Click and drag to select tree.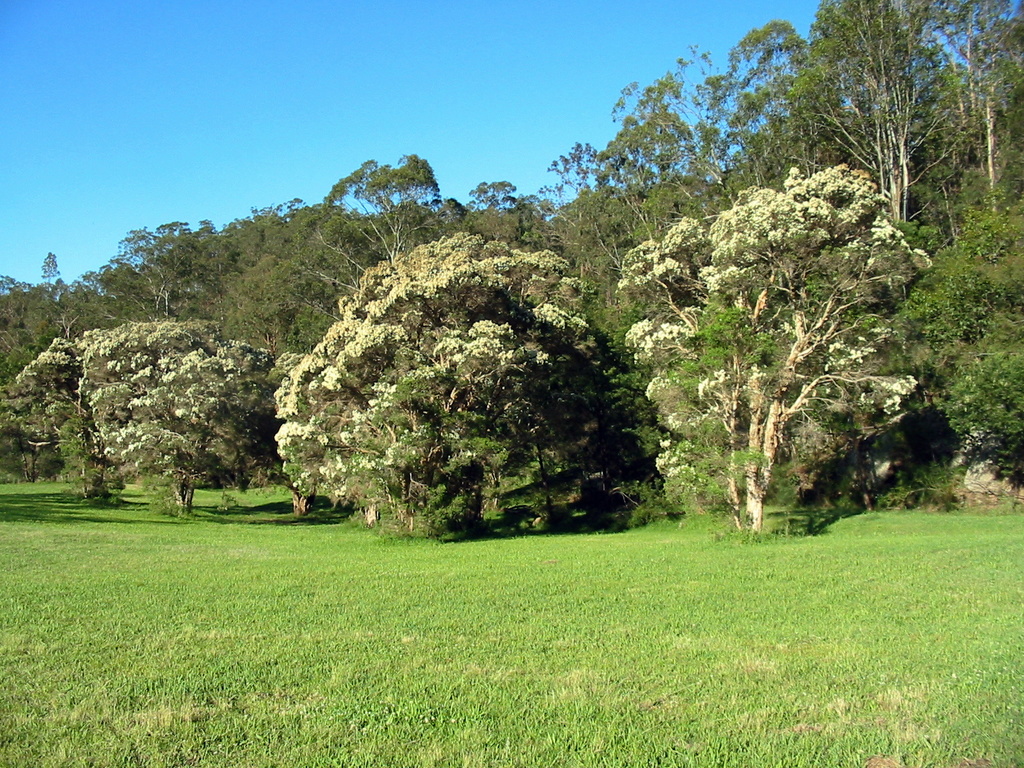
Selection: 793/0/935/227.
